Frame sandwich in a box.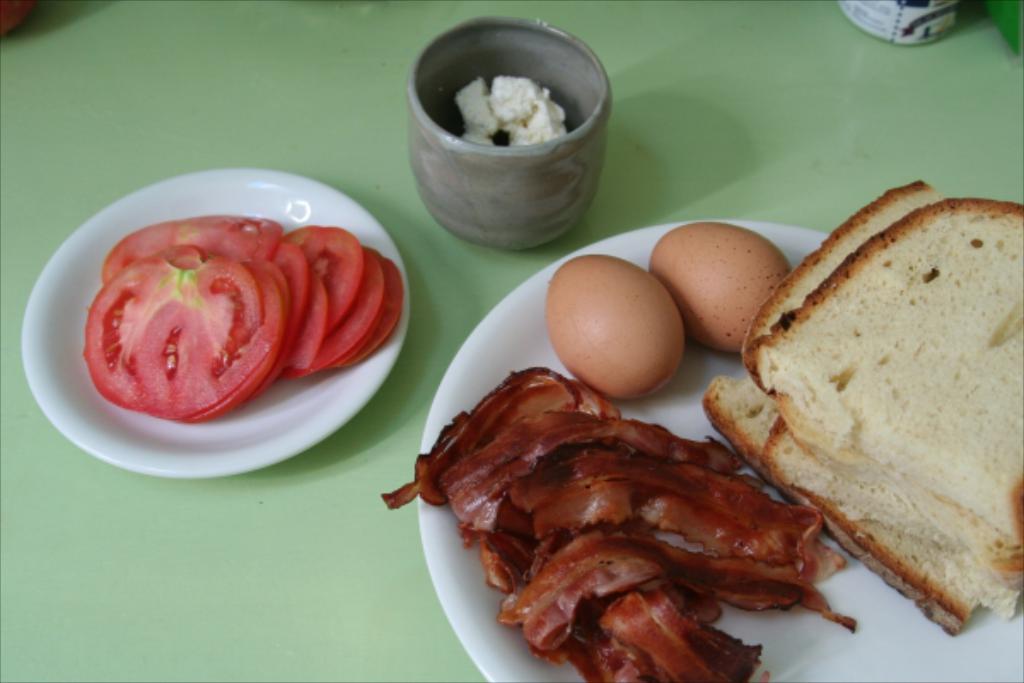
left=700, top=178, right=1022, bottom=642.
